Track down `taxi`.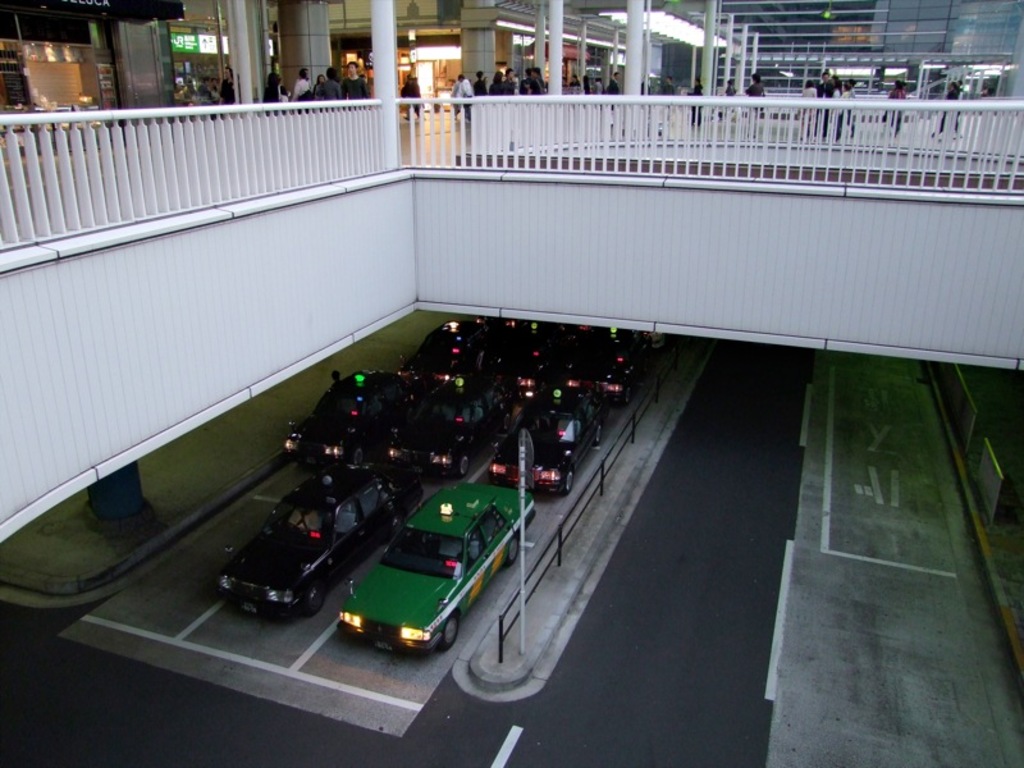
Tracked to 567/328/652/389.
